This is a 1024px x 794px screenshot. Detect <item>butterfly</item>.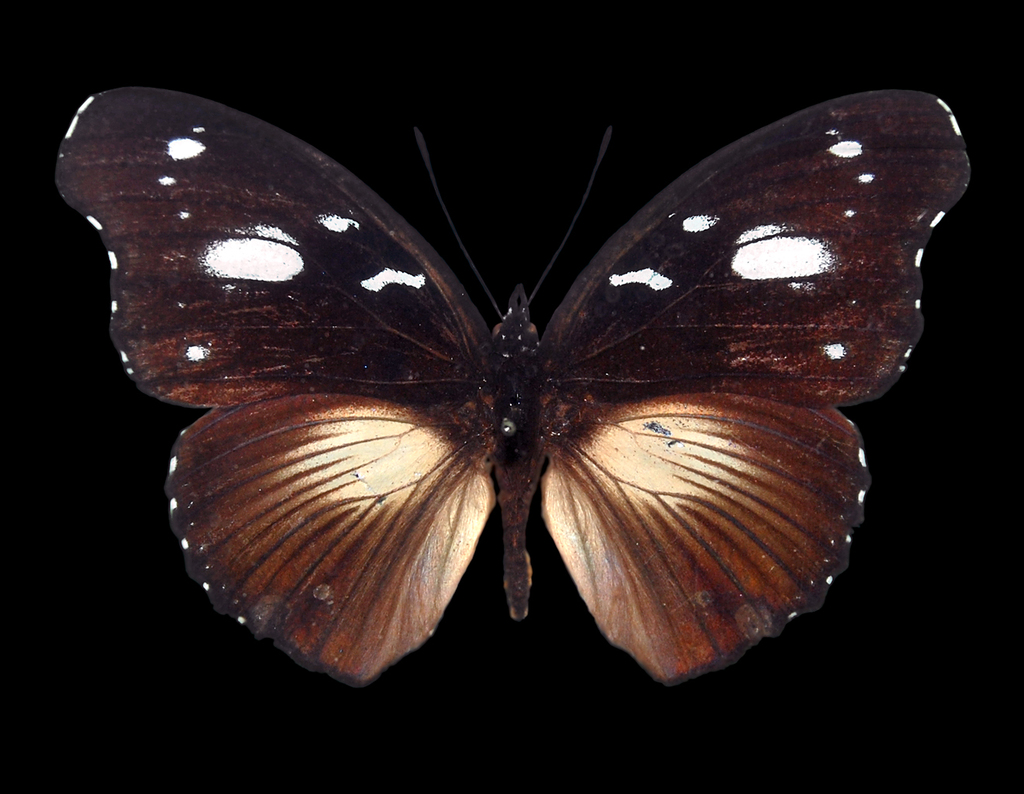
[x1=54, y1=88, x2=974, y2=690].
